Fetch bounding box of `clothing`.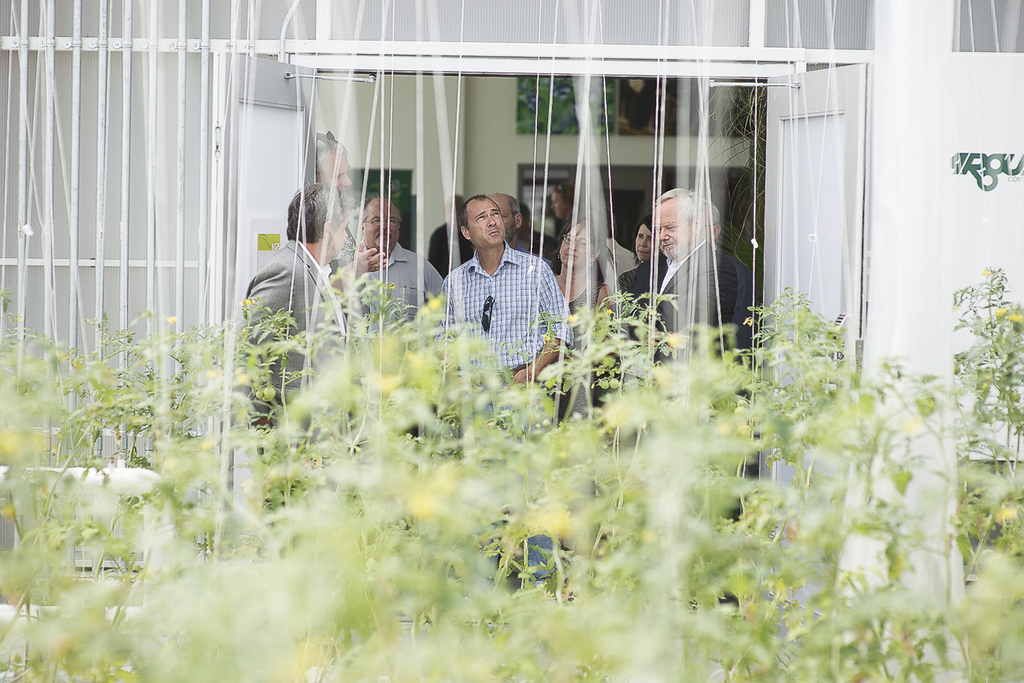
Bbox: bbox(559, 274, 609, 339).
